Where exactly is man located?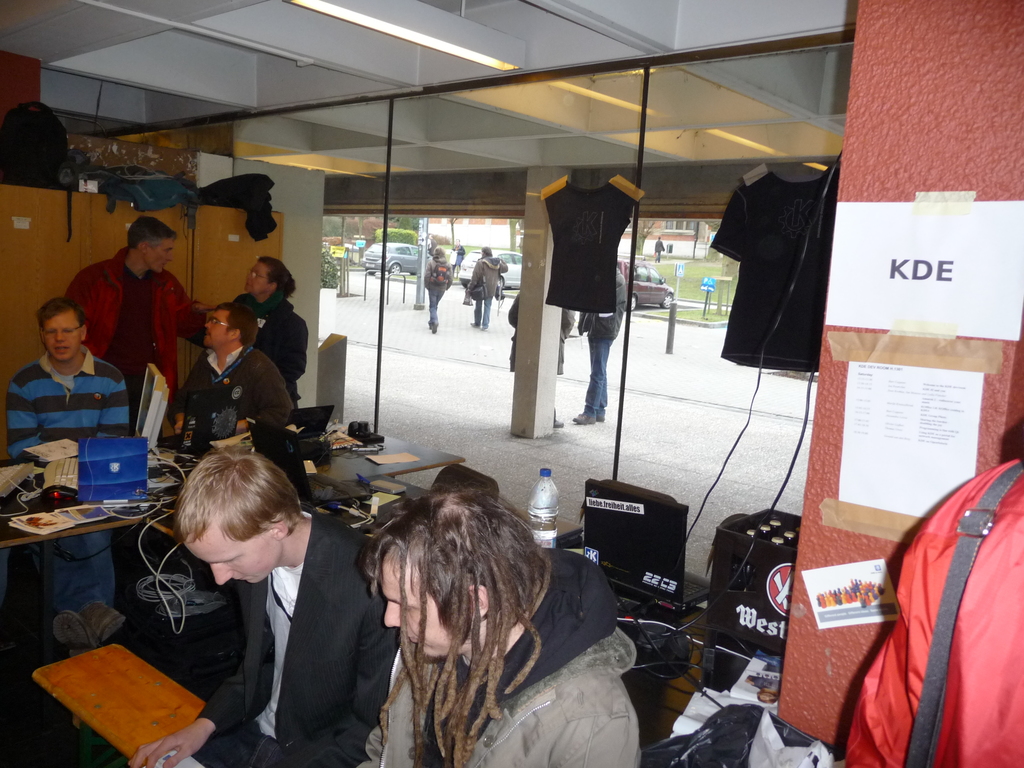
Its bounding box is bbox=[3, 297, 164, 646].
